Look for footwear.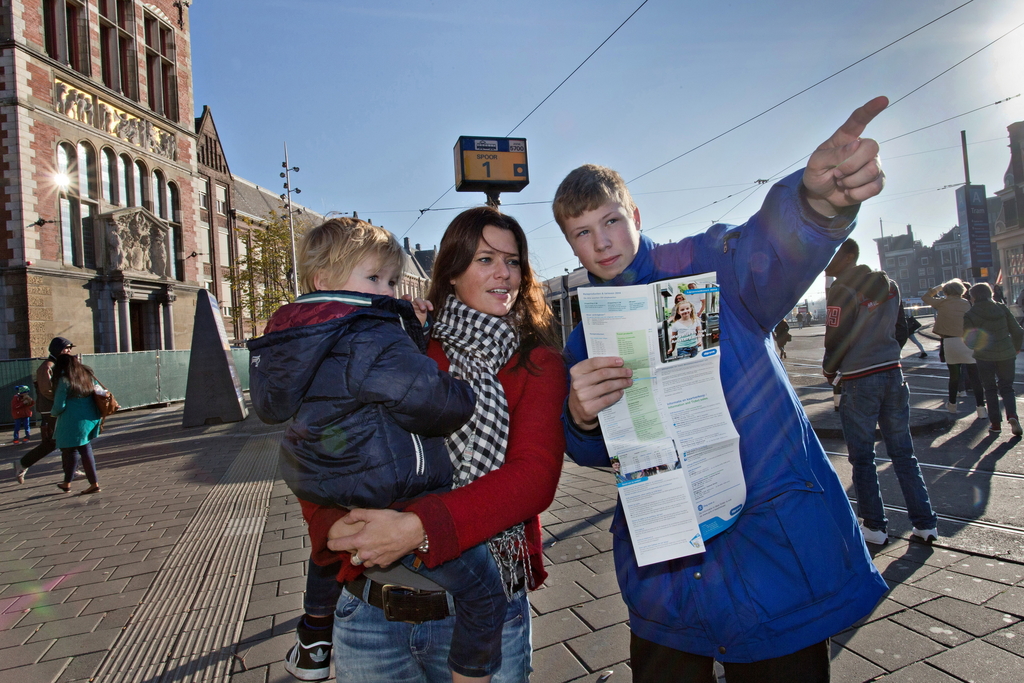
Found: [left=986, top=424, right=1004, bottom=432].
